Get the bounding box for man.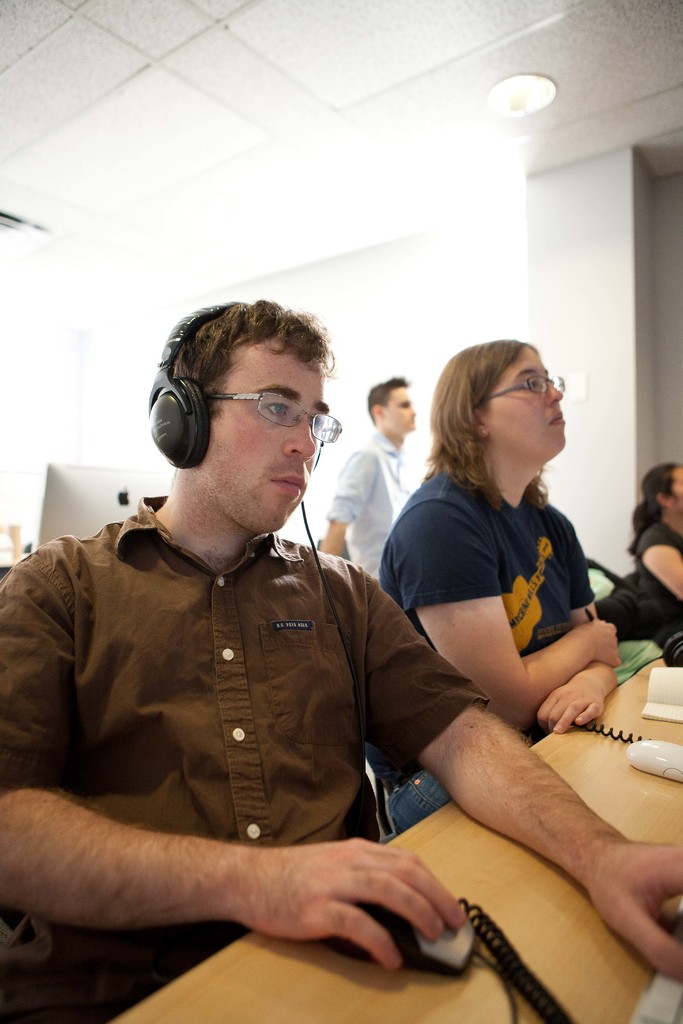
x1=0 y1=301 x2=682 y2=1023.
